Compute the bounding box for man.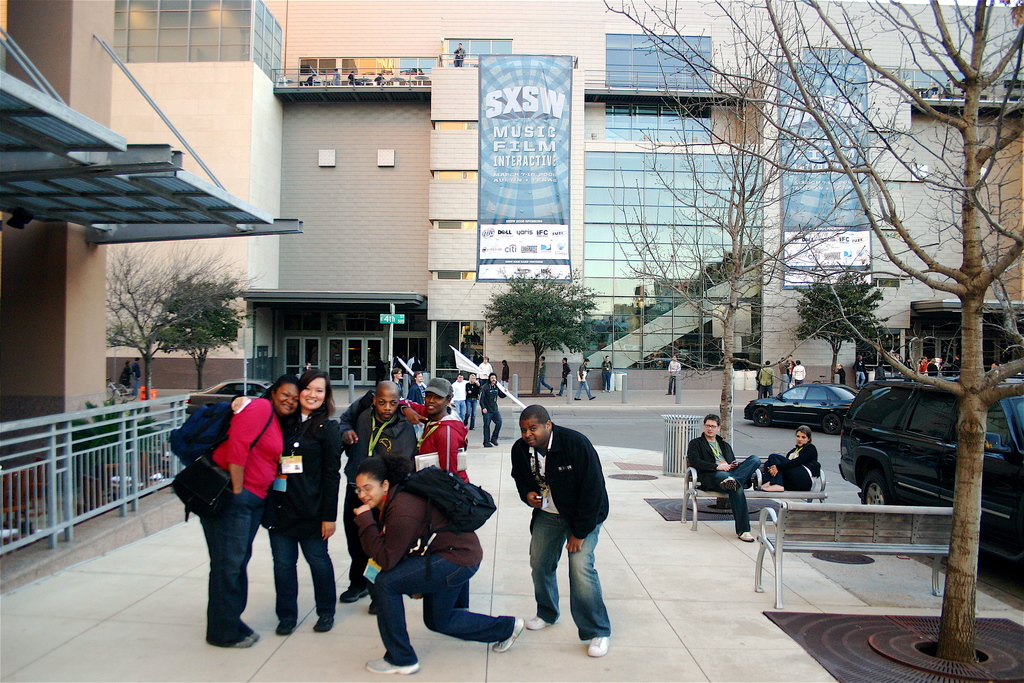
rect(387, 366, 403, 399).
